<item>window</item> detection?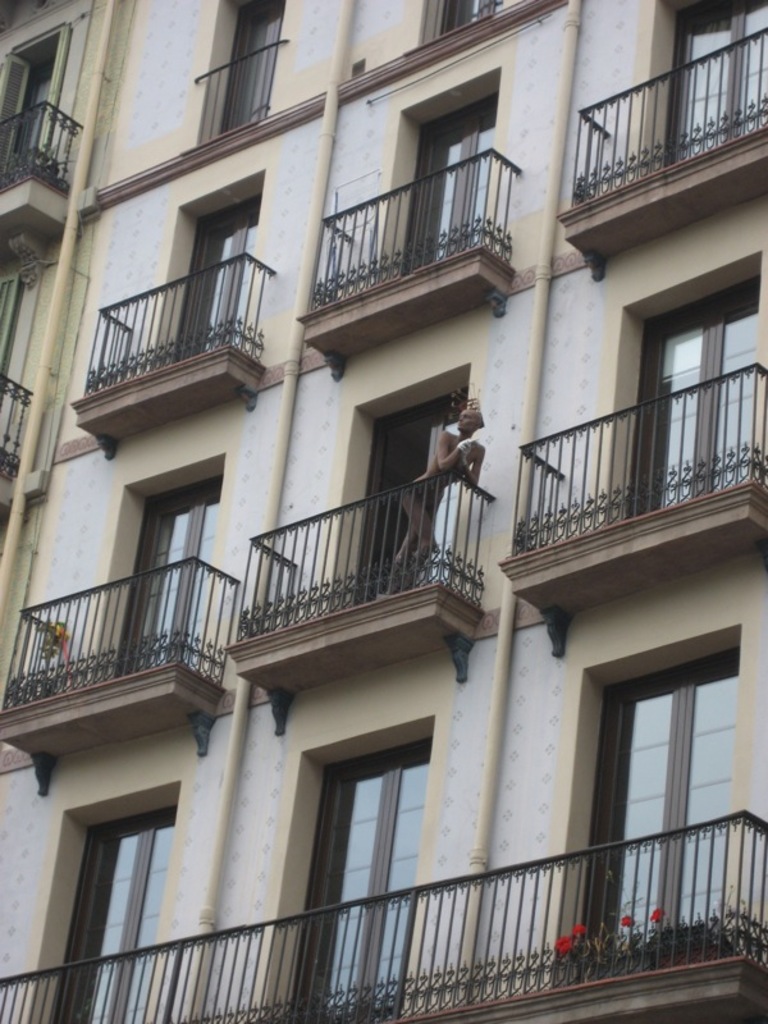
(663, 0, 767, 164)
